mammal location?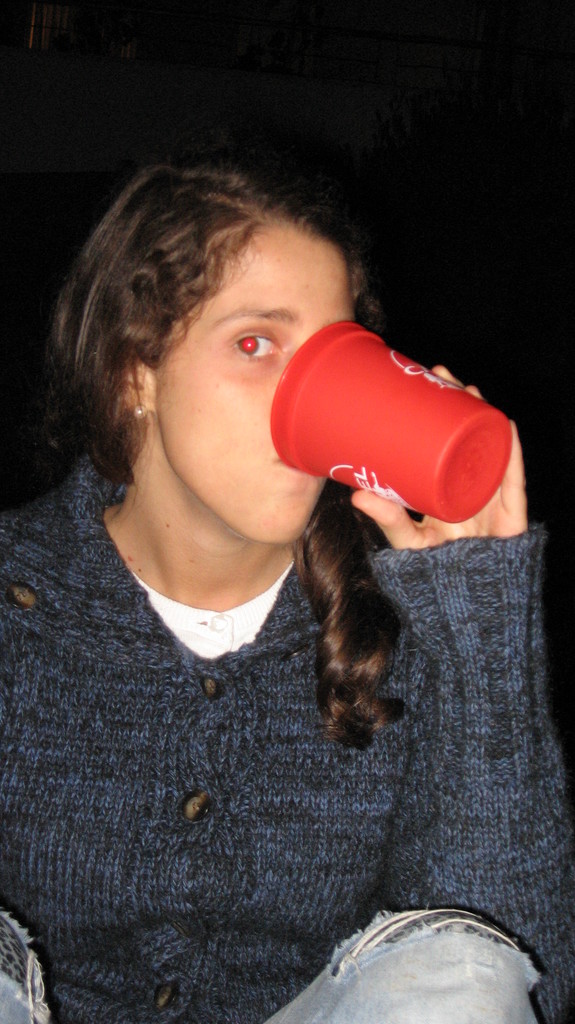
0, 152, 574, 1023
